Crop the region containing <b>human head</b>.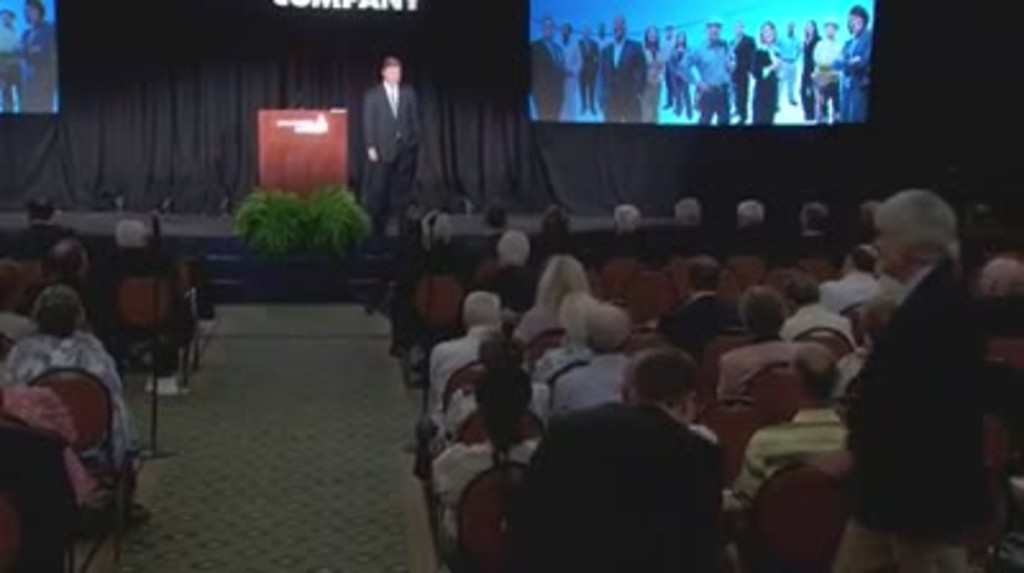
Crop region: region(474, 368, 525, 437).
